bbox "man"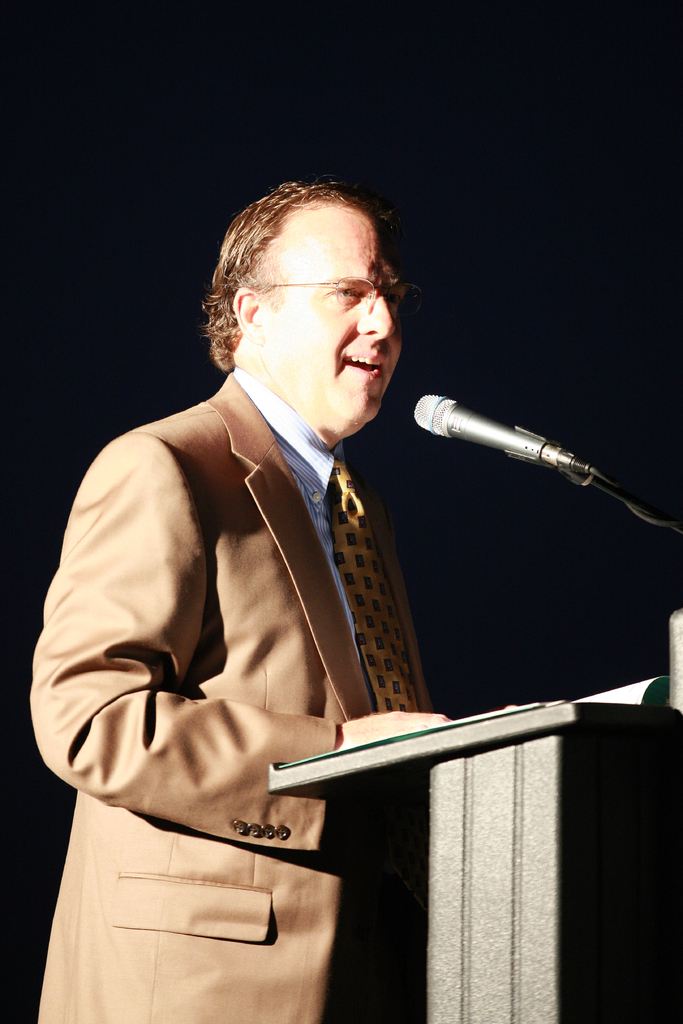
left=28, top=175, right=439, bottom=1023
